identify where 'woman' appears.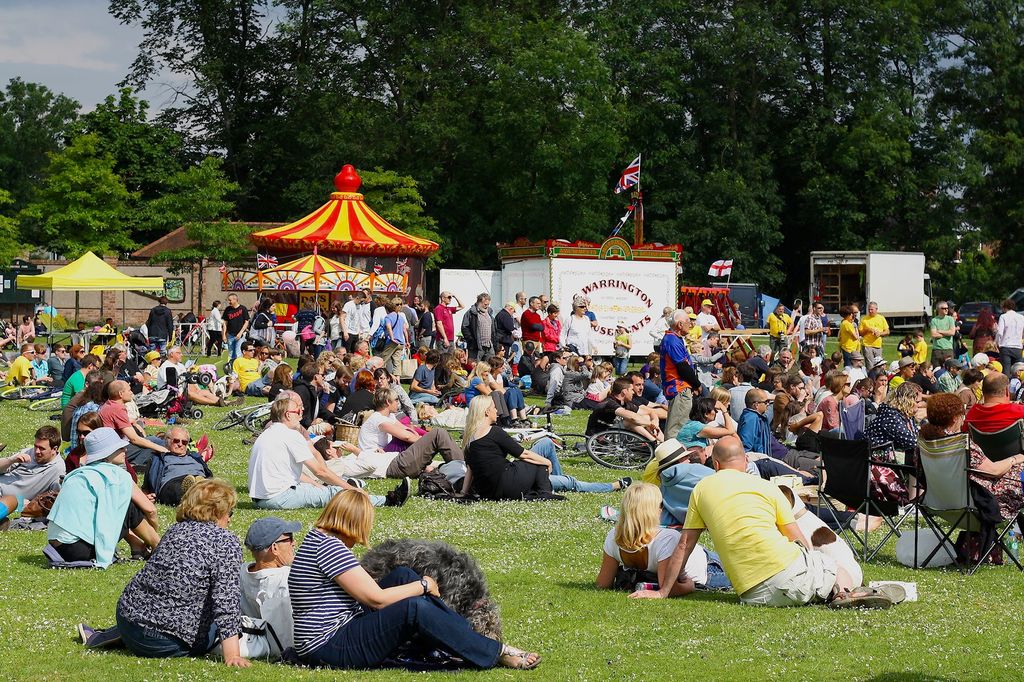
Appears at BBox(463, 361, 509, 425).
